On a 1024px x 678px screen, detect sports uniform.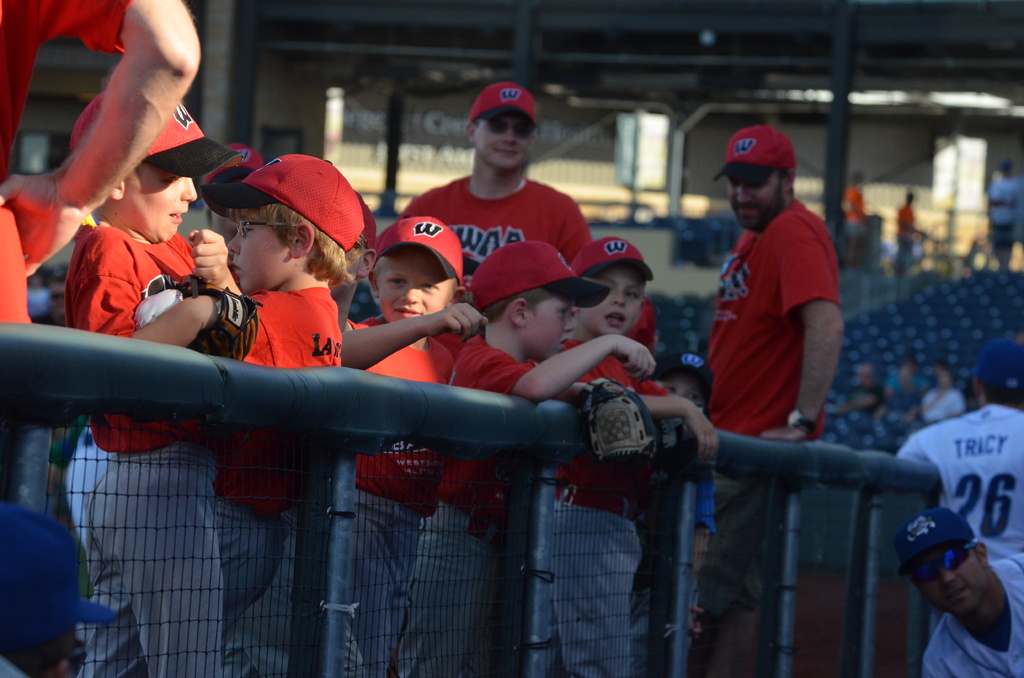
895:335:1023:567.
